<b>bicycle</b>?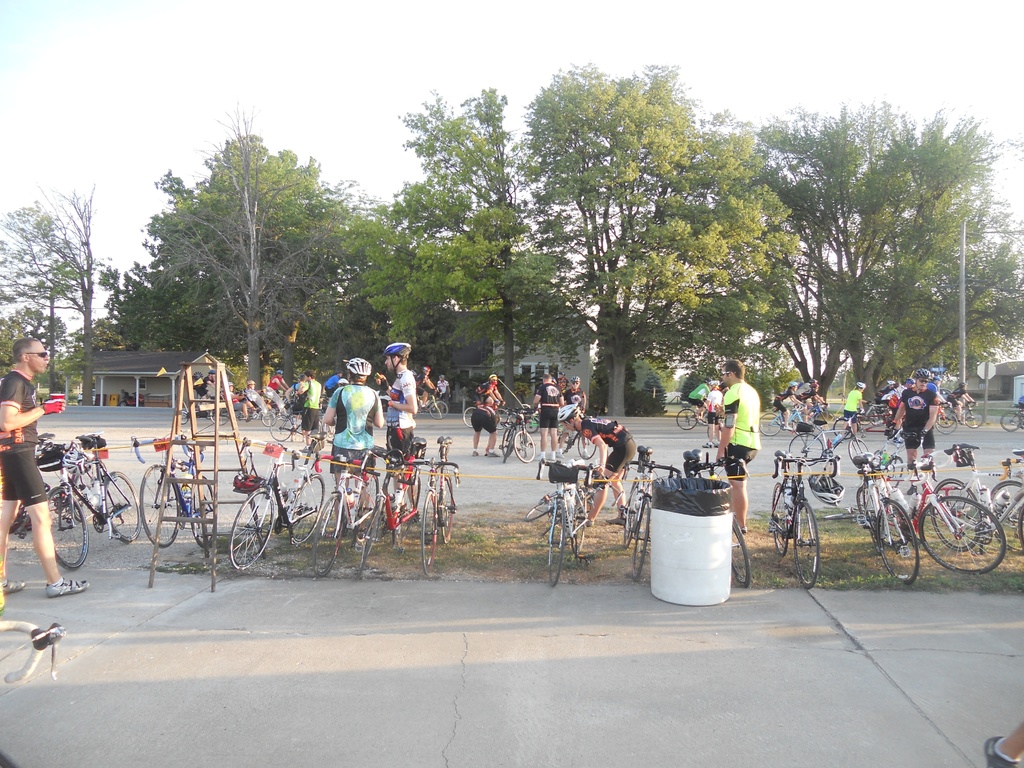
box=[988, 451, 1023, 531]
